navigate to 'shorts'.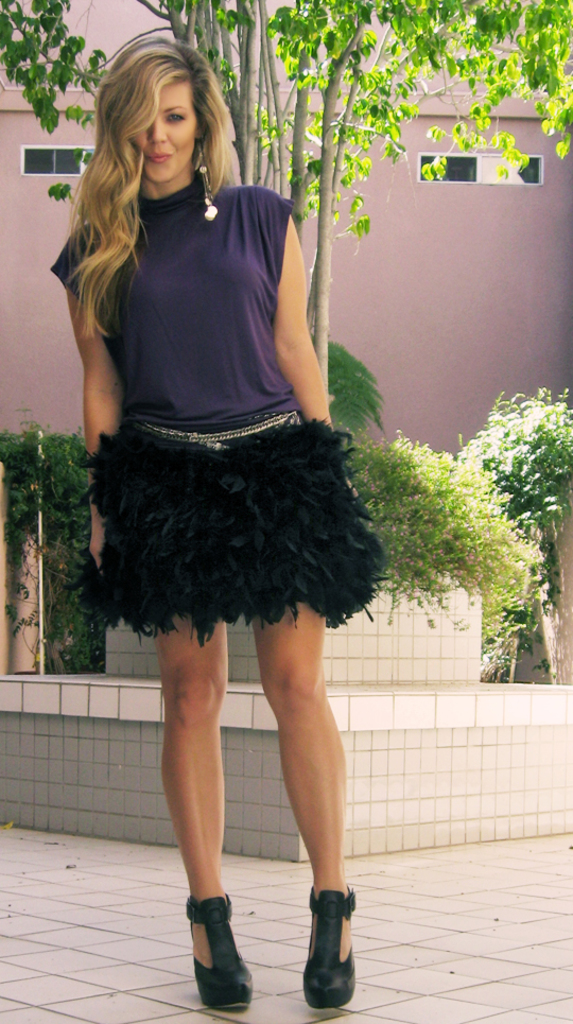
Navigation target: (x1=58, y1=449, x2=392, y2=648).
